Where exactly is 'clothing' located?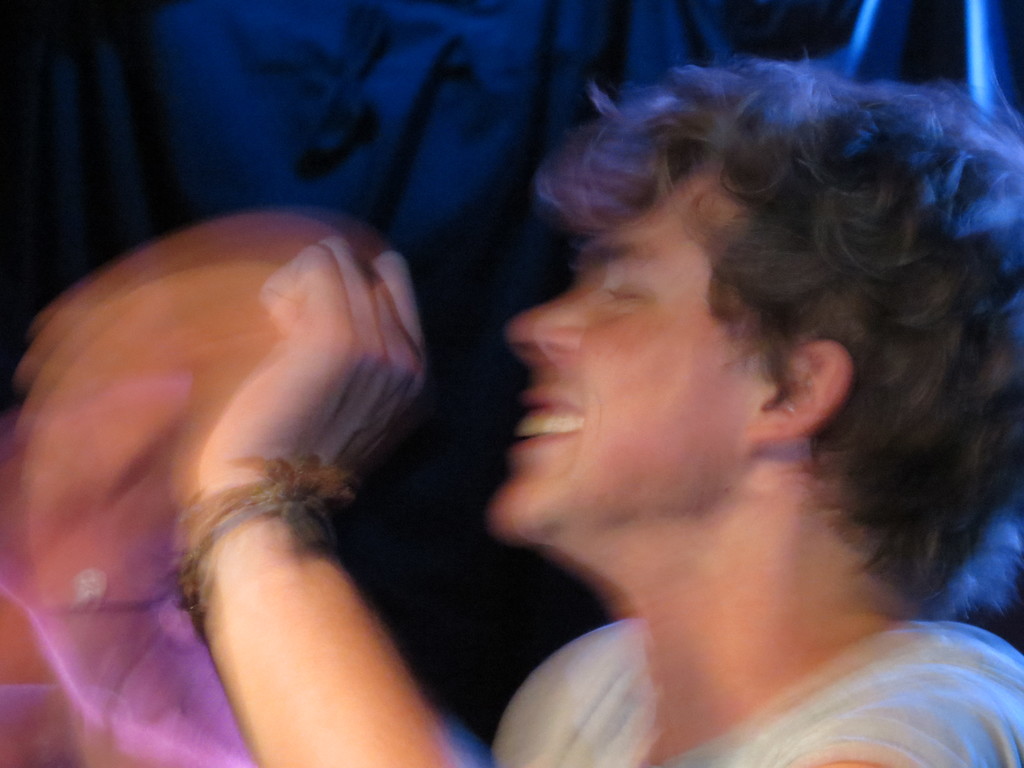
Its bounding box is x1=485, y1=620, x2=1023, y2=767.
